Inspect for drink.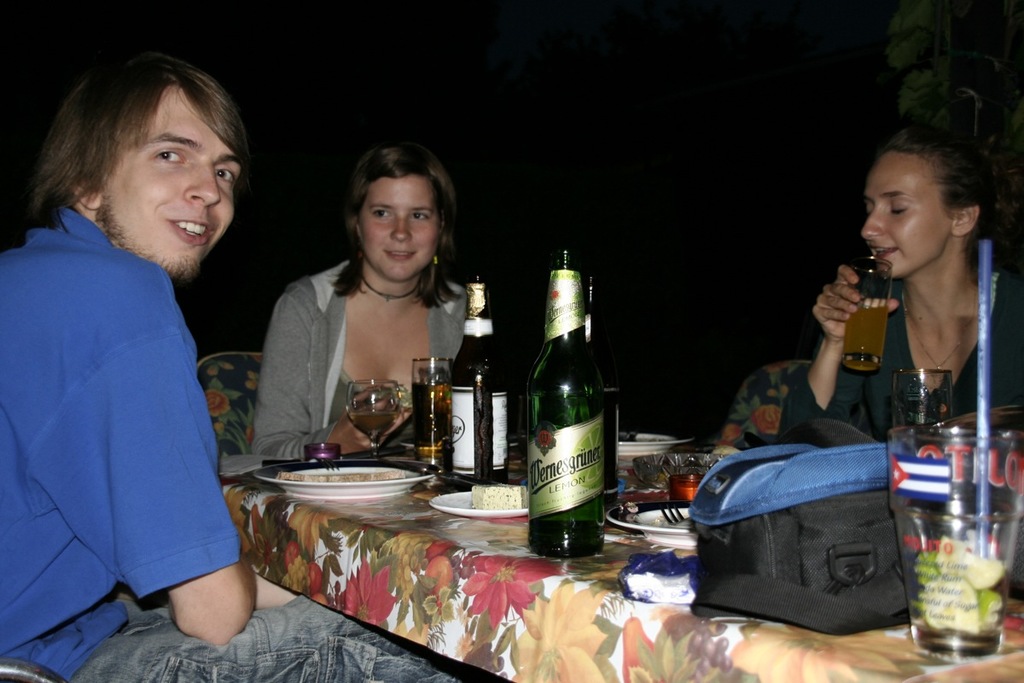
Inspection: 415/359/451/464.
